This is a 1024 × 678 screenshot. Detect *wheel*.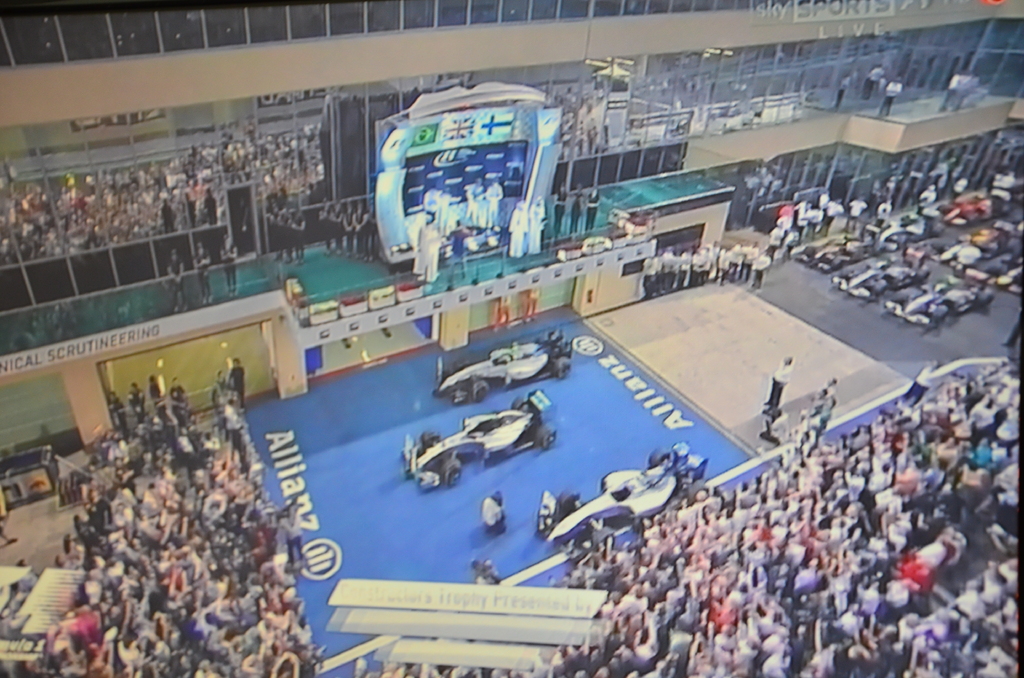
rect(552, 356, 572, 378).
